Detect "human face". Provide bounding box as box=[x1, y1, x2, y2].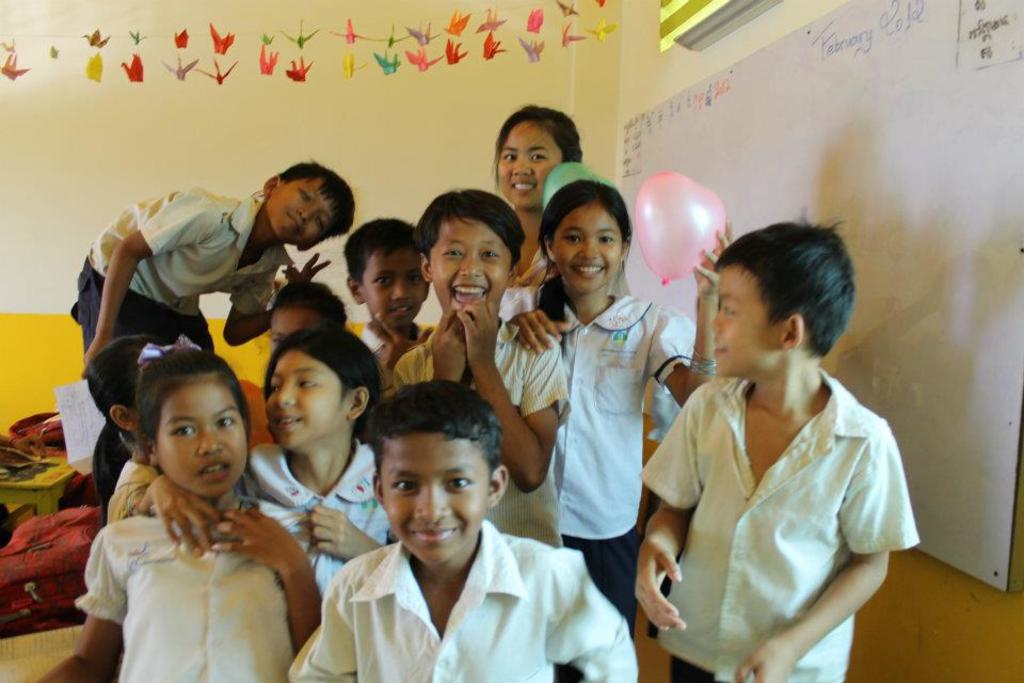
box=[261, 307, 329, 350].
